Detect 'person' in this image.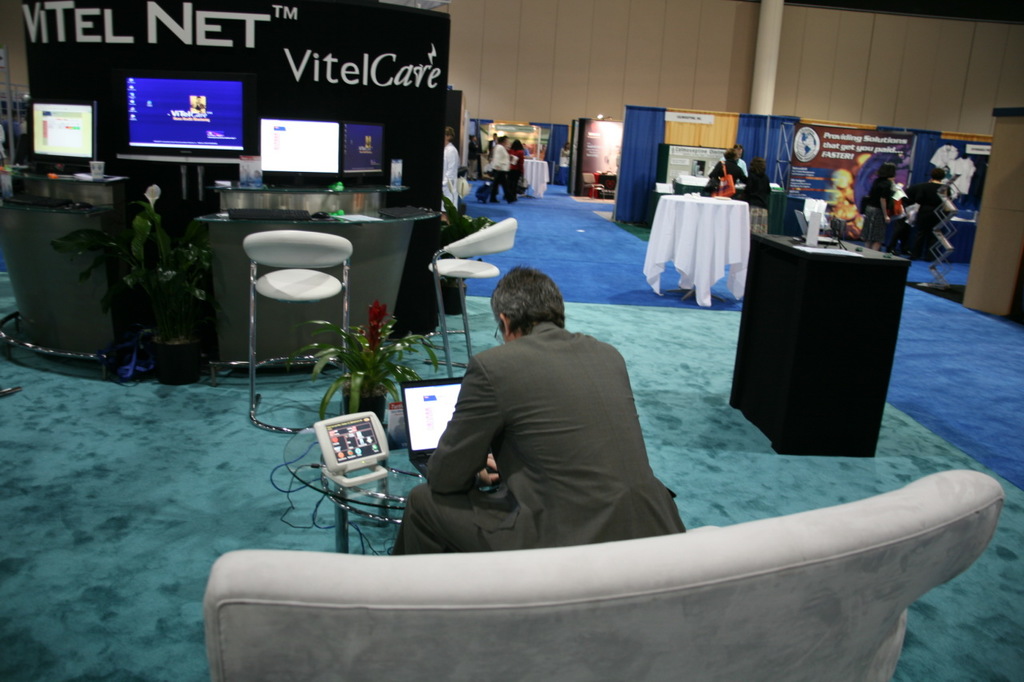
Detection: region(918, 167, 958, 216).
